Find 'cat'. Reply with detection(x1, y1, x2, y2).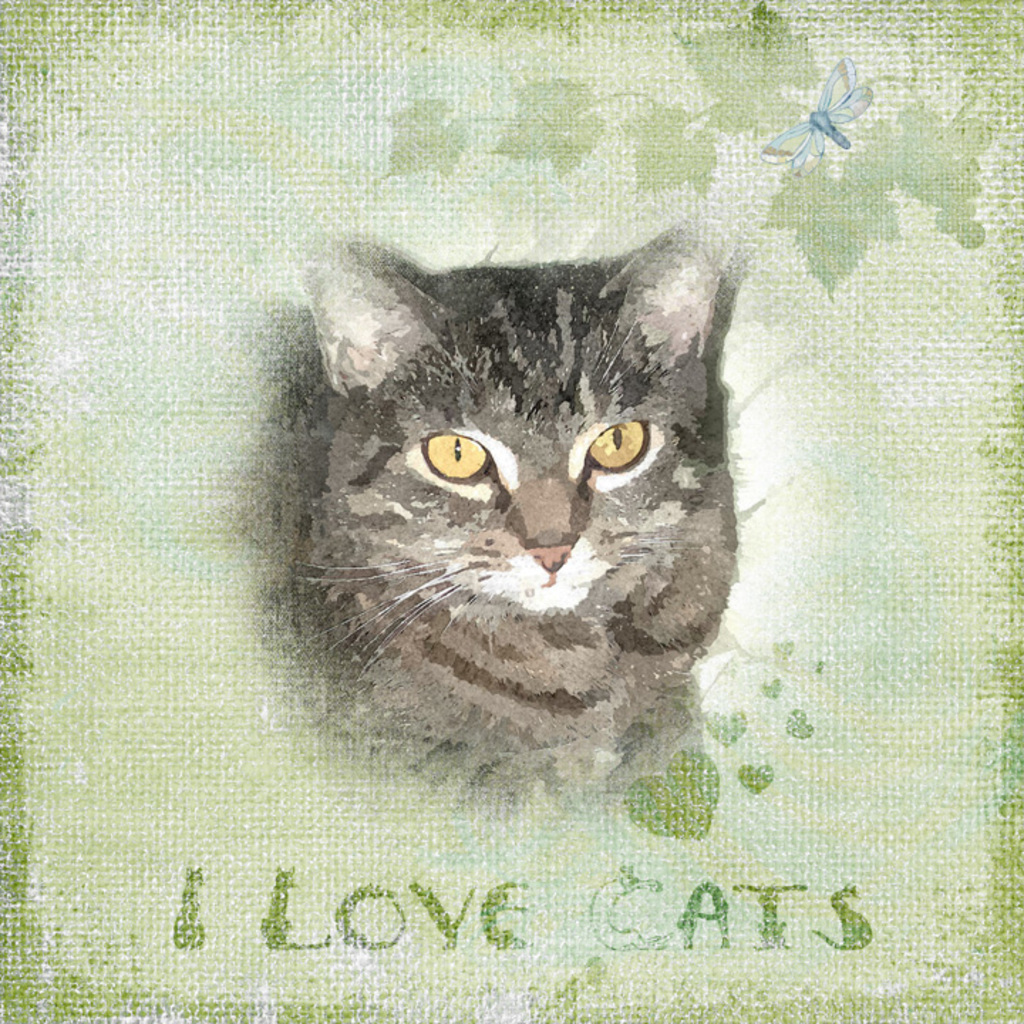
detection(262, 238, 755, 781).
